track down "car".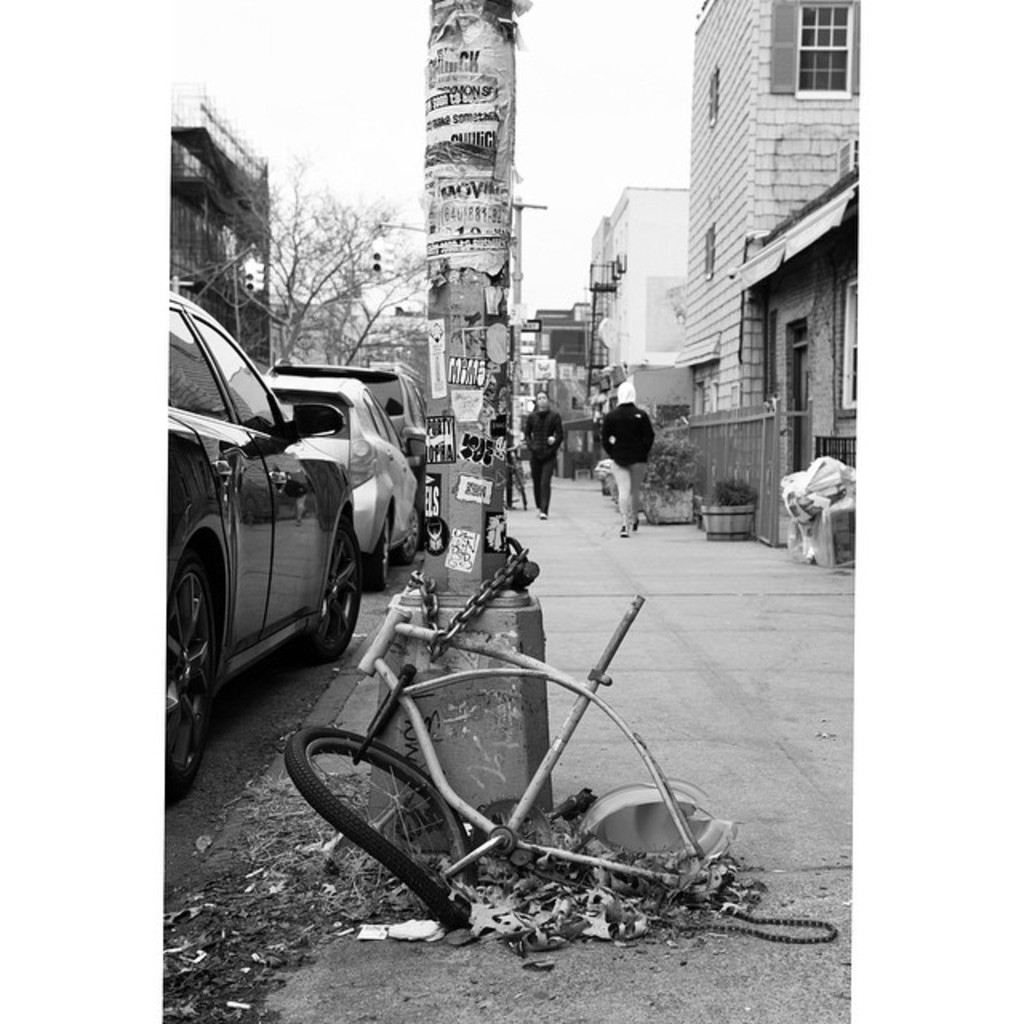
Tracked to l=264, t=358, r=432, b=486.
